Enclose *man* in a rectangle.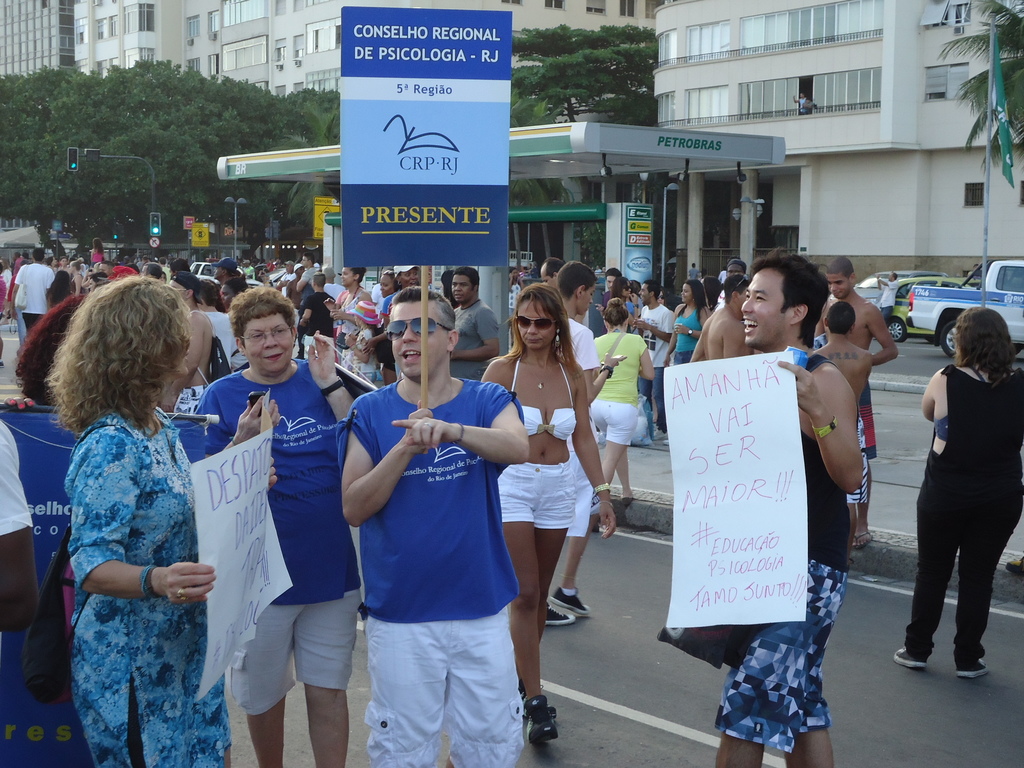
(left=170, top=275, right=215, bottom=414).
